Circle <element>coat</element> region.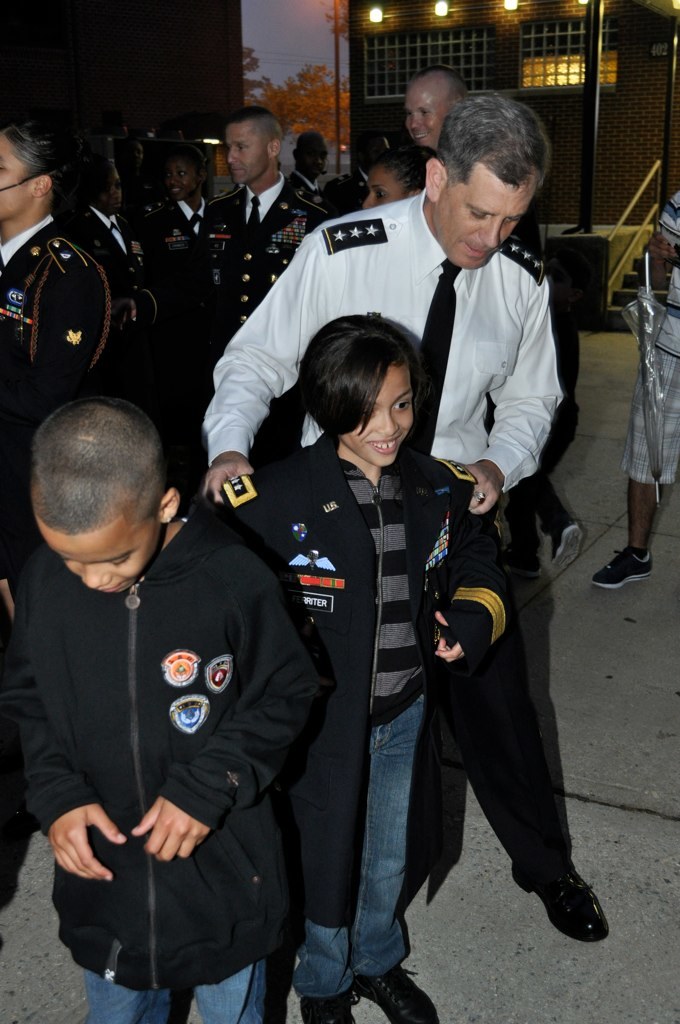
Region: x1=0 y1=212 x2=116 y2=539.
